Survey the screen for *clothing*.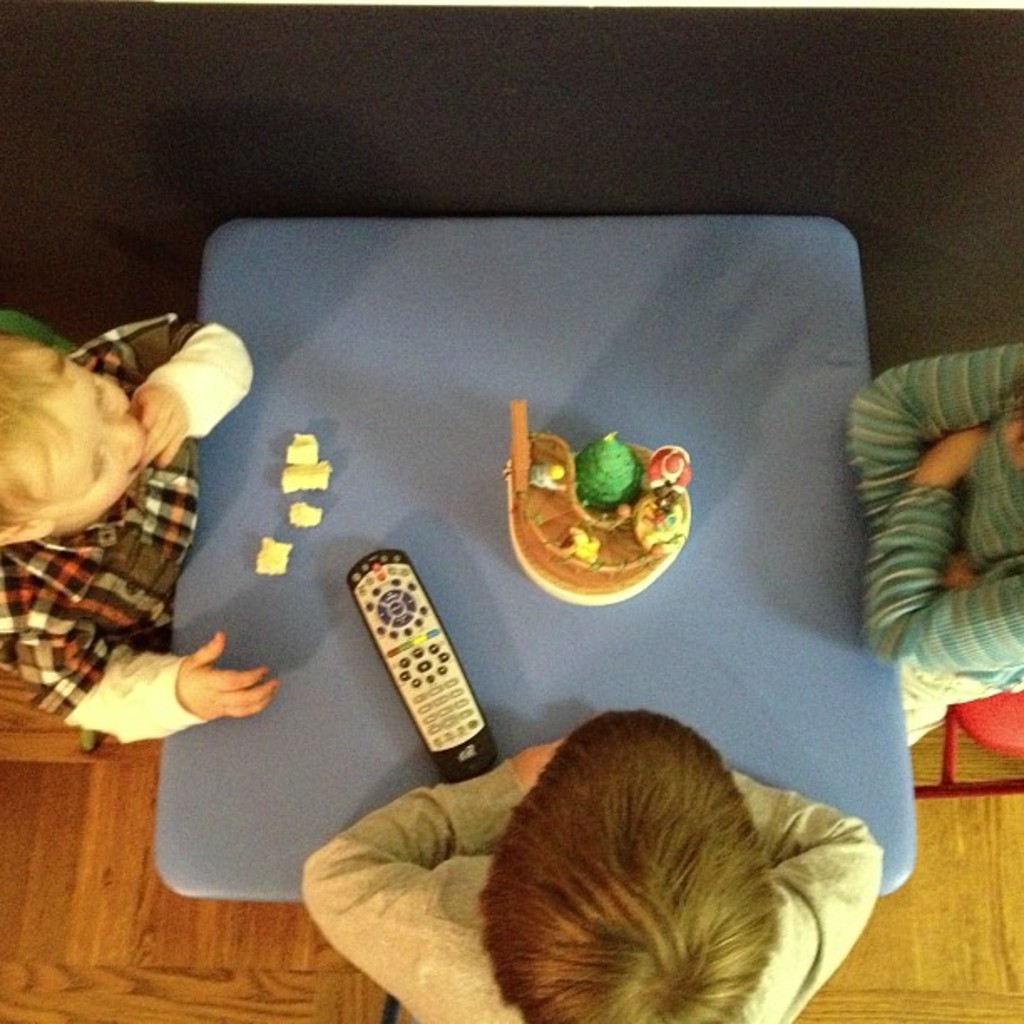
Survey found: rect(0, 303, 244, 755).
